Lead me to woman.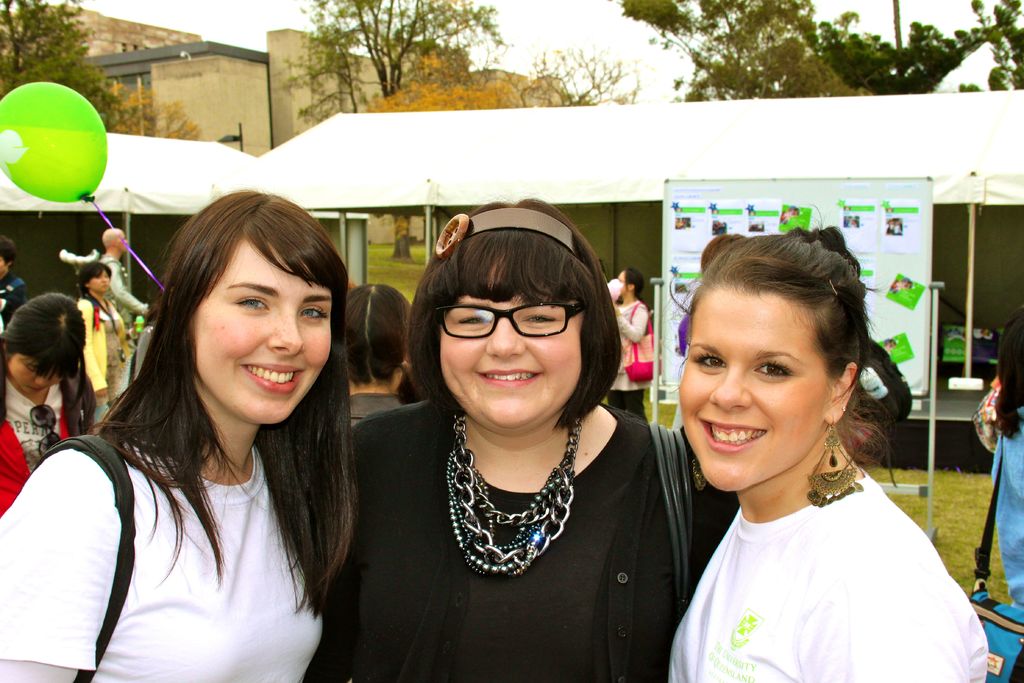
Lead to [x1=0, y1=186, x2=367, y2=682].
